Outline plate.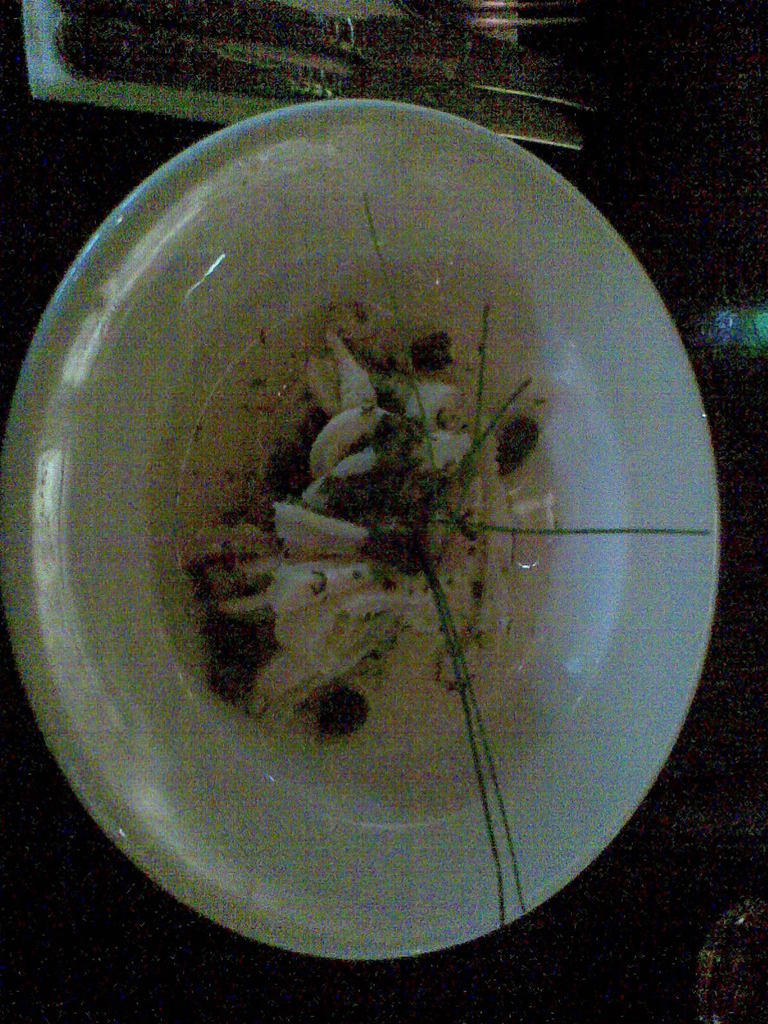
Outline: pyautogui.locateOnScreen(11, 51, 736, 971).
